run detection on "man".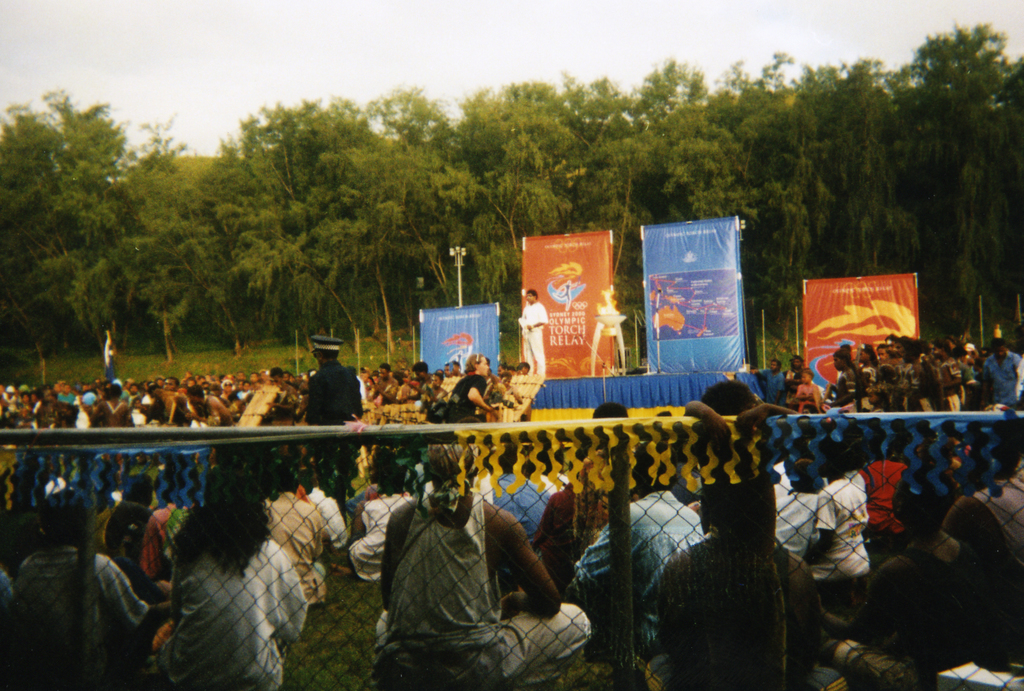
Result: locate(519, 291, 548, 370).
